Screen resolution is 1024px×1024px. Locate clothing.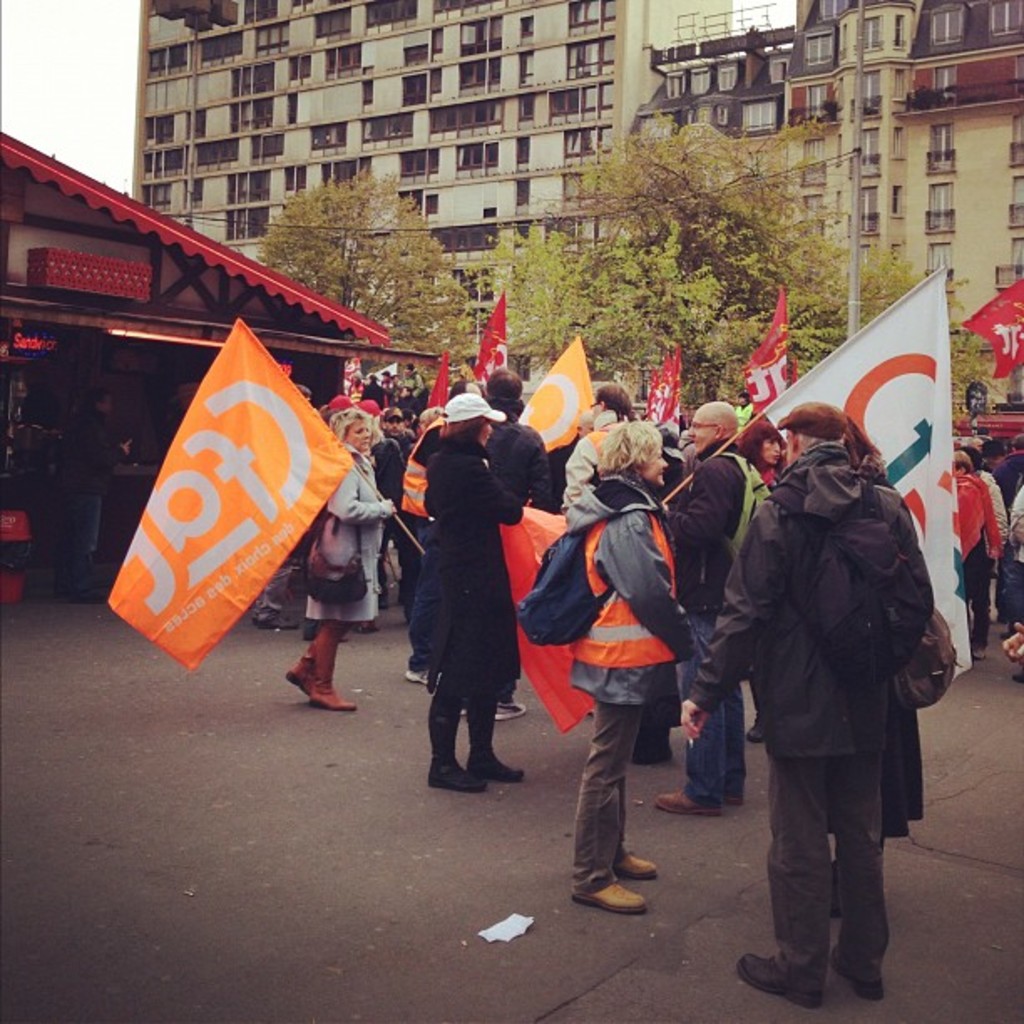
[567,467,691,902].
